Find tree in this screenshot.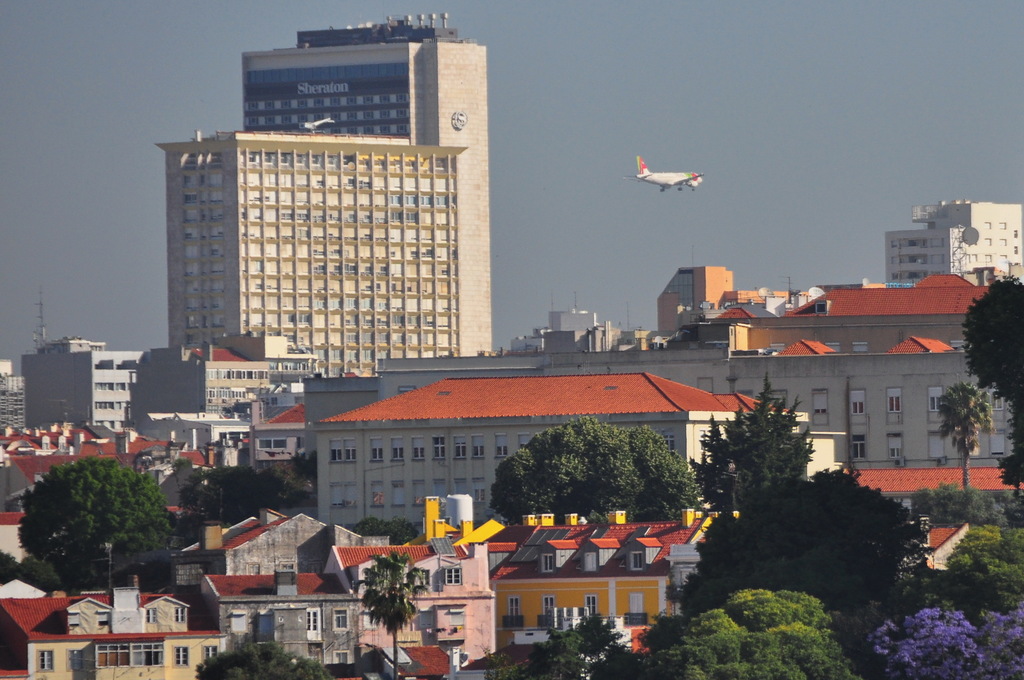
The bounding box for tree is {"x1": 634, "y1": 424, "x2": 702, "y2": 519}.
